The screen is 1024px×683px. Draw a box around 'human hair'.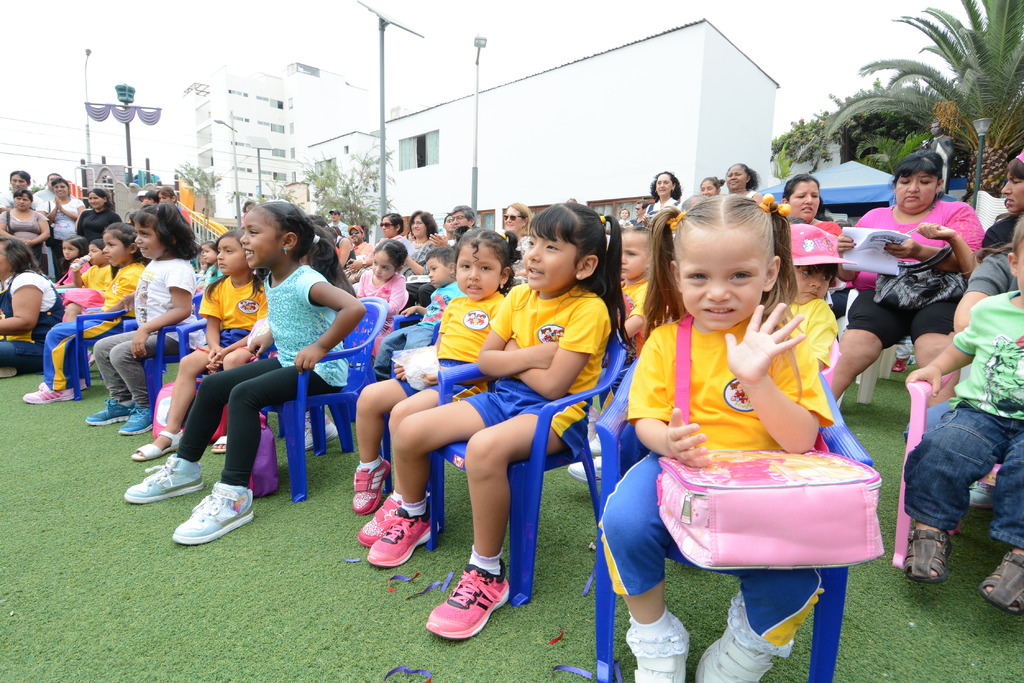
(x1=89, y1=184, x2=111, y2=214).
